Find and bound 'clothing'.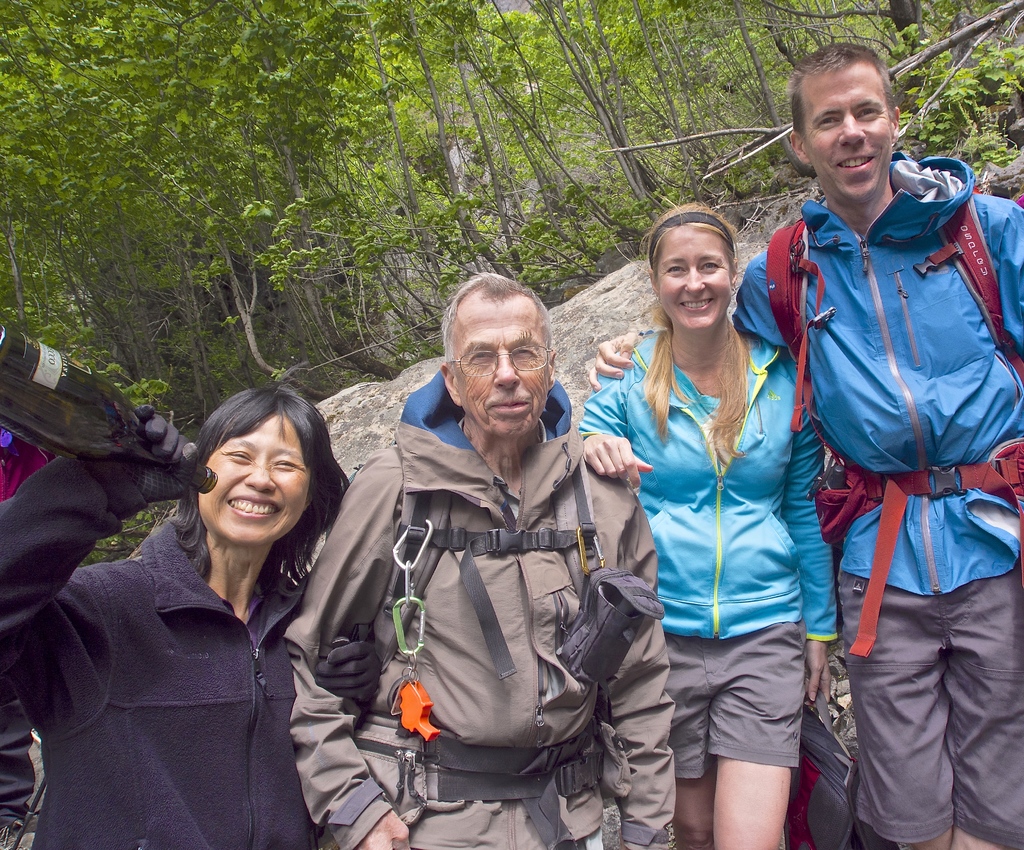
Bound: box=[575, 330, 837, 778].
